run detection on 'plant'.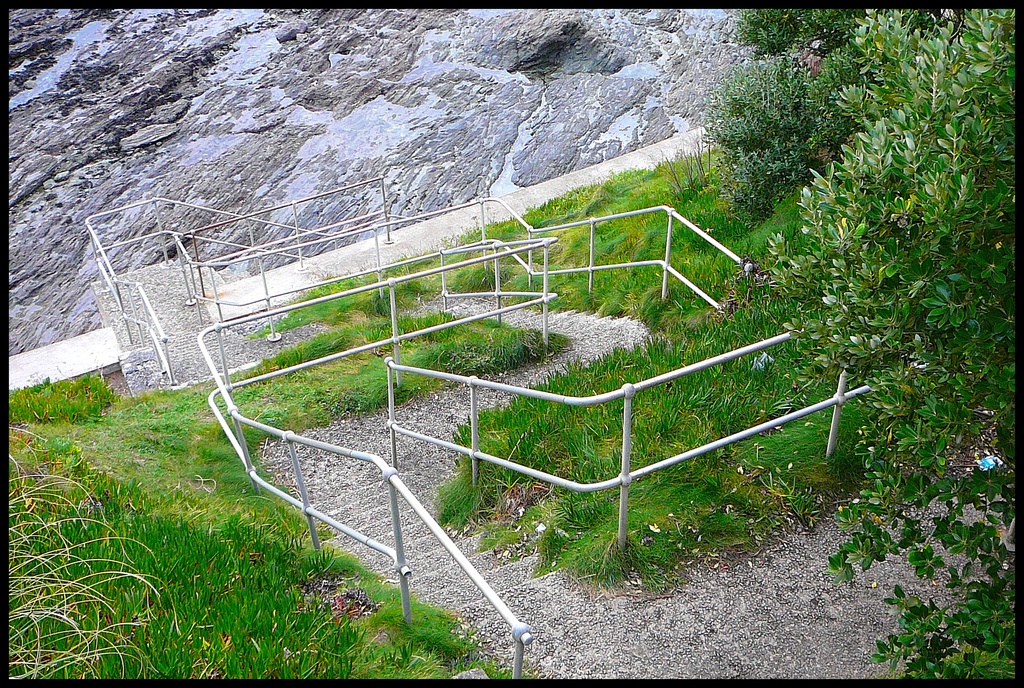
Result: box(5, 364, 122, 419).
